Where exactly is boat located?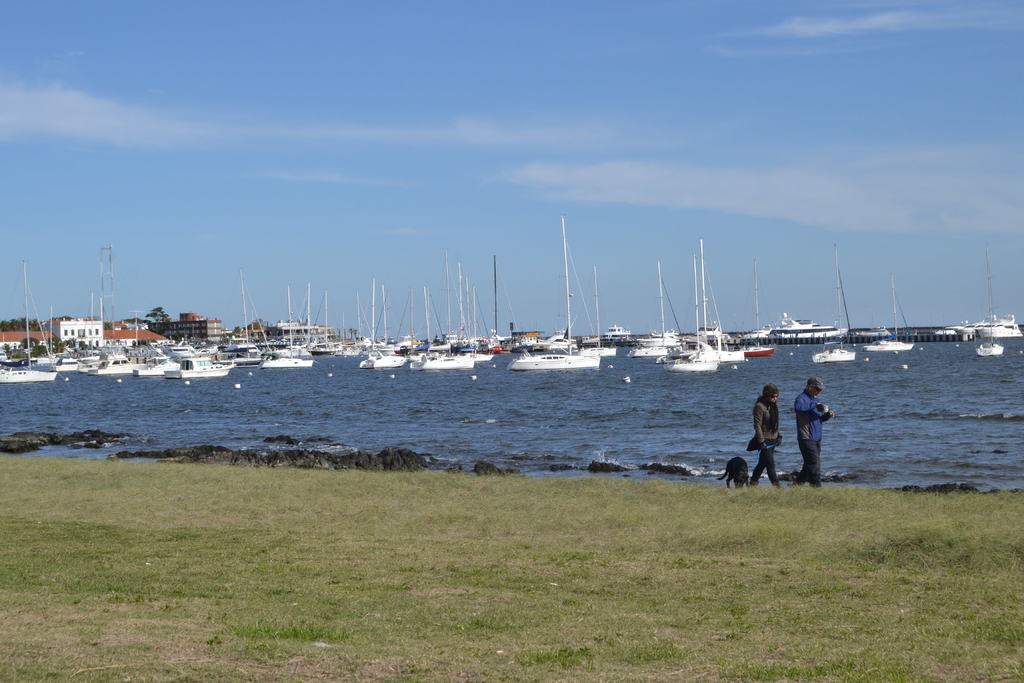
Its bounding box is <region>954, 311, 1000, 339</region>.
